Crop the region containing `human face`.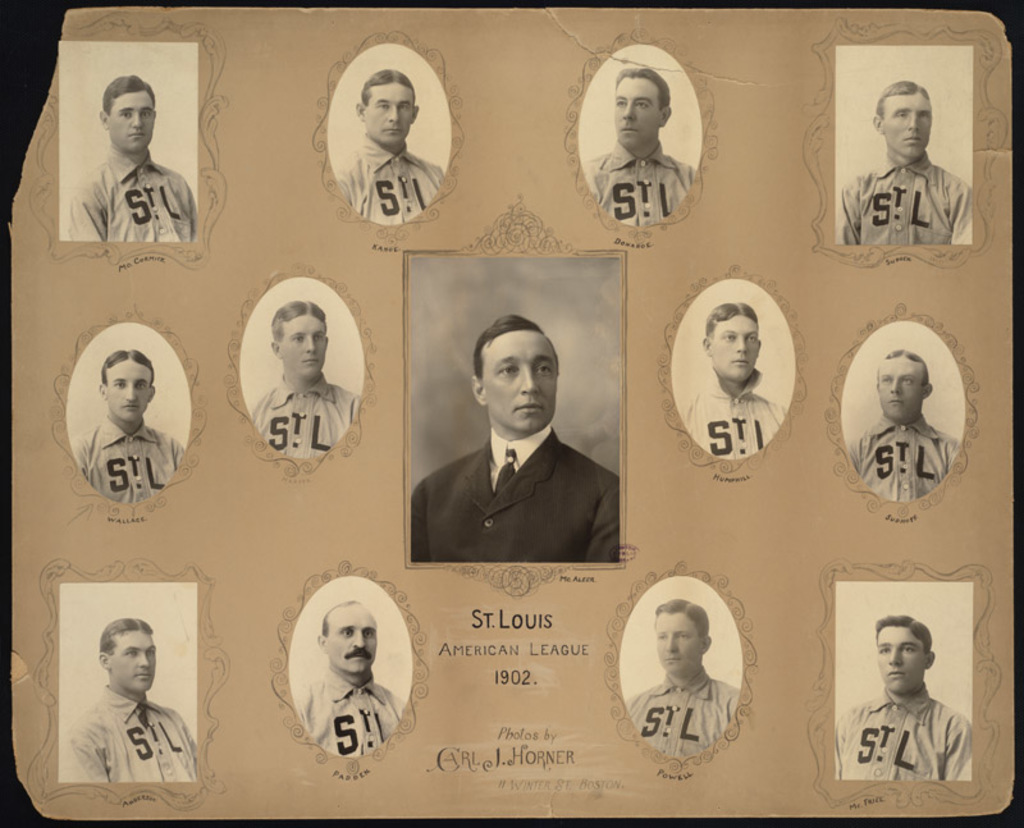
Crop region: 110:92:155:147.
